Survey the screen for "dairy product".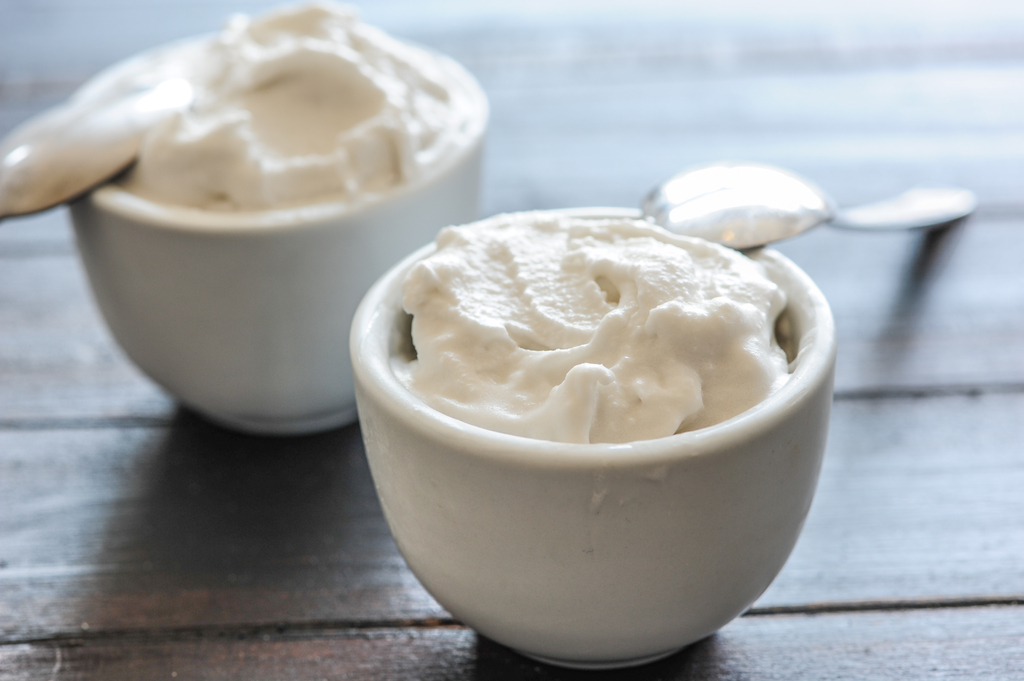
Survey found: {"left": 353, "top": 231, "right": 838, "bottom": 618}.
